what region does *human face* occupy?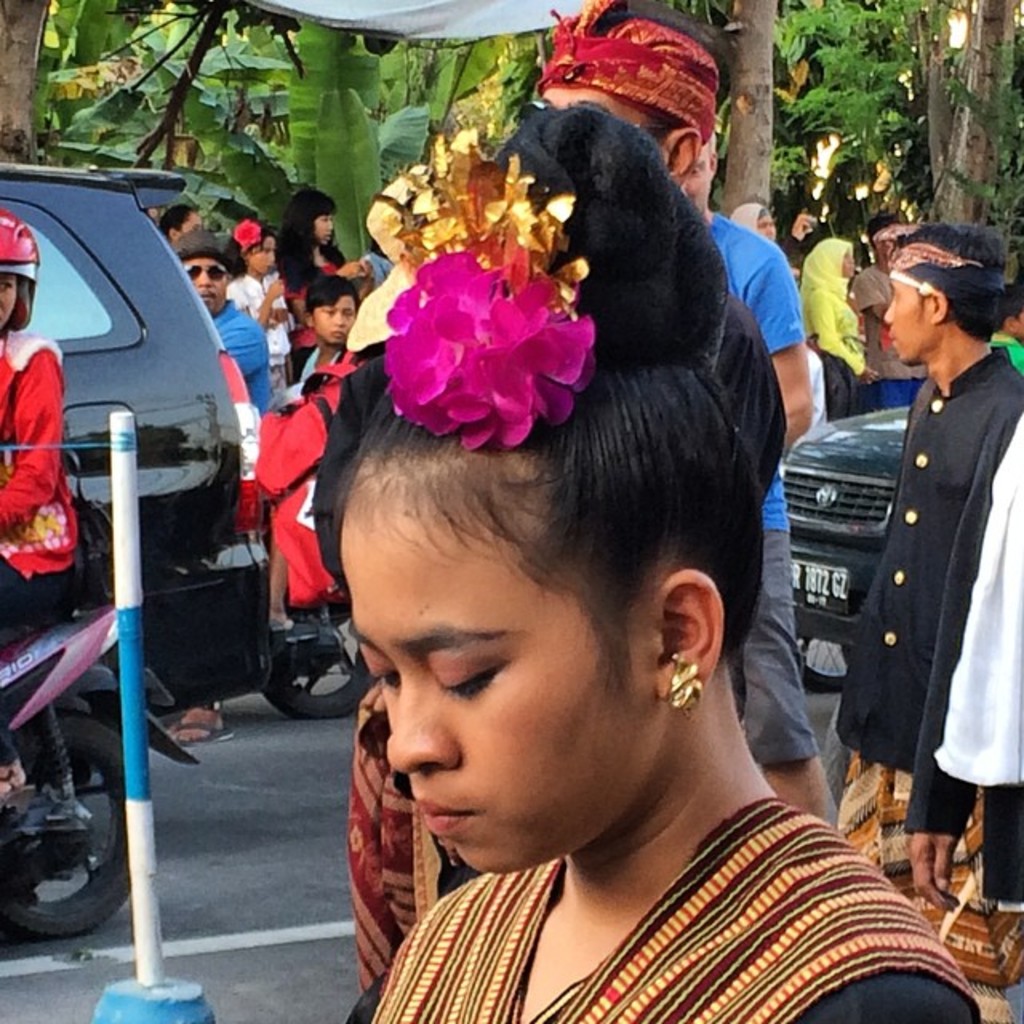
[x1=341, y1=464, x2=666, y2=875].
